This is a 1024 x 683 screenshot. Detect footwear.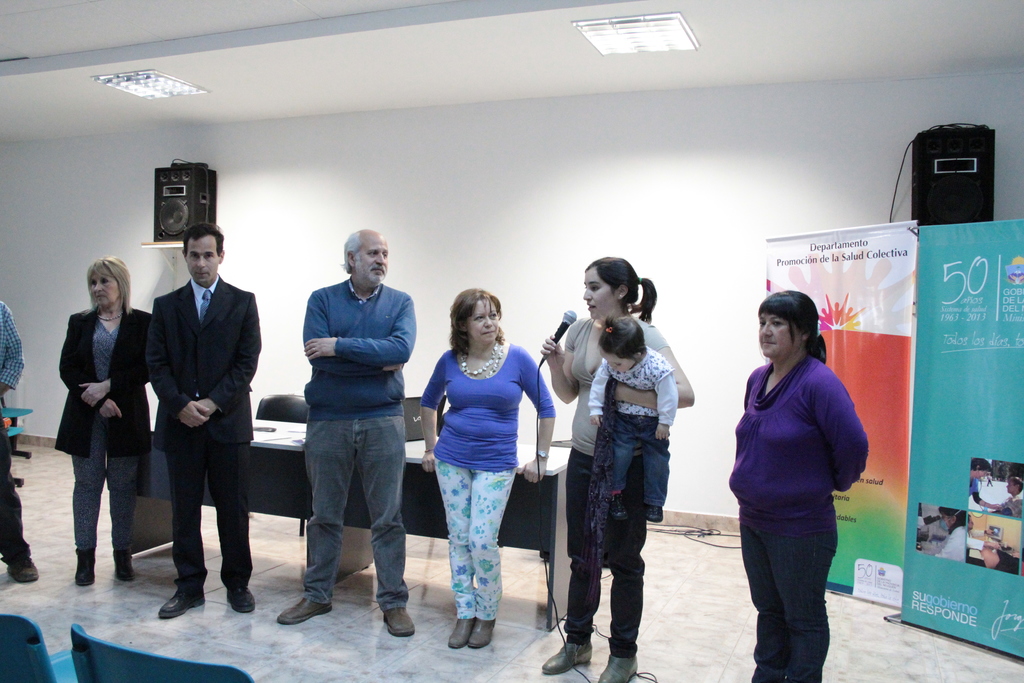
x1=597, y1=652, x2=638, y2=682.
